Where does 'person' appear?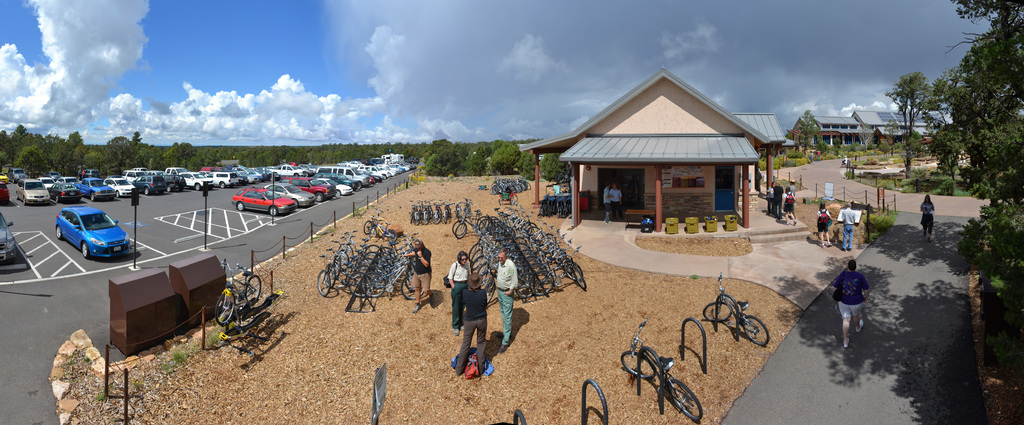
Appears at <bbox>826, 259, 867, 345</bbox>.
